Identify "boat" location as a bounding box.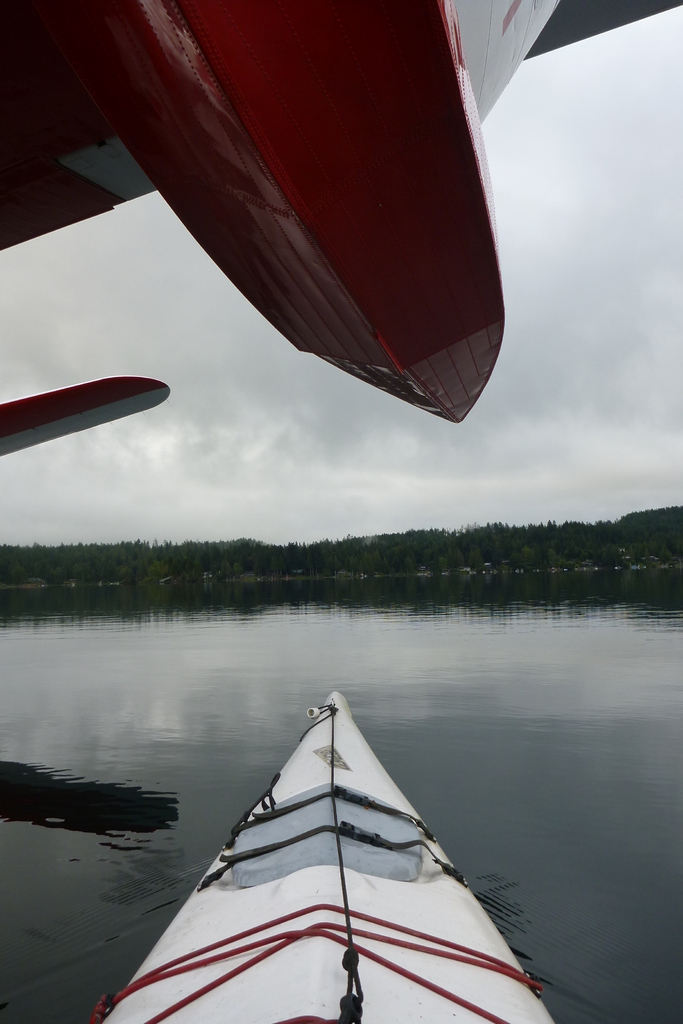
Rect(86, 687, 559, 1023).
